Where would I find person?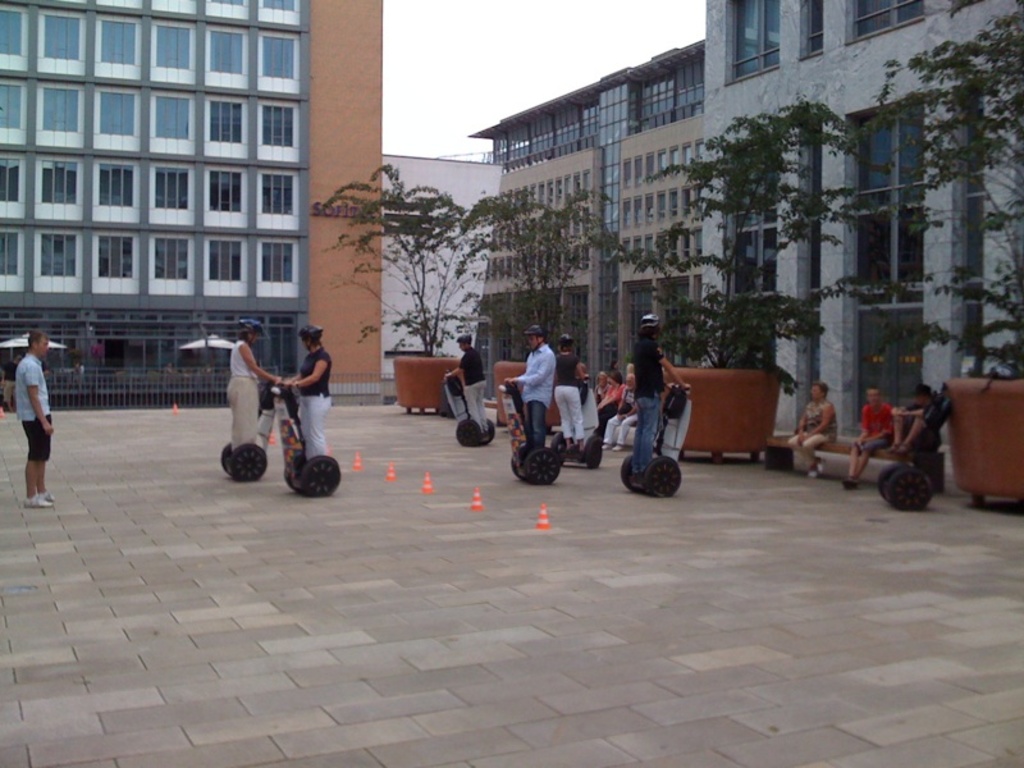
At l=595, t=367, r=625, b=425.
